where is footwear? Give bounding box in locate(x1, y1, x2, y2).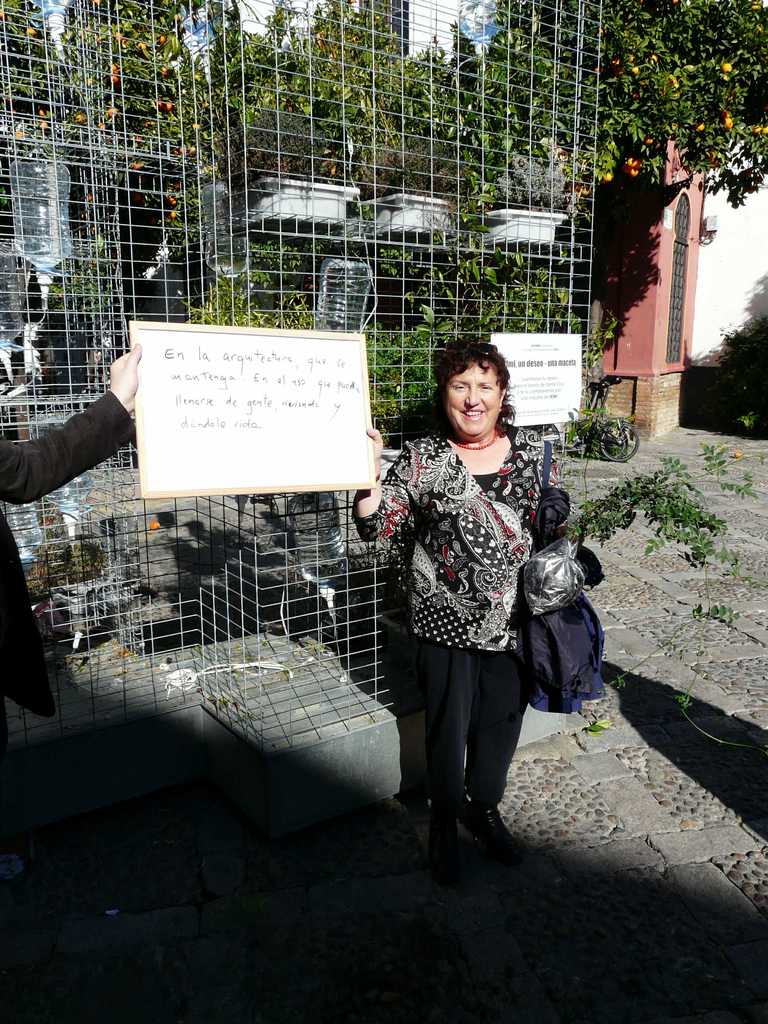
locate(417, 784, 466, 867).
